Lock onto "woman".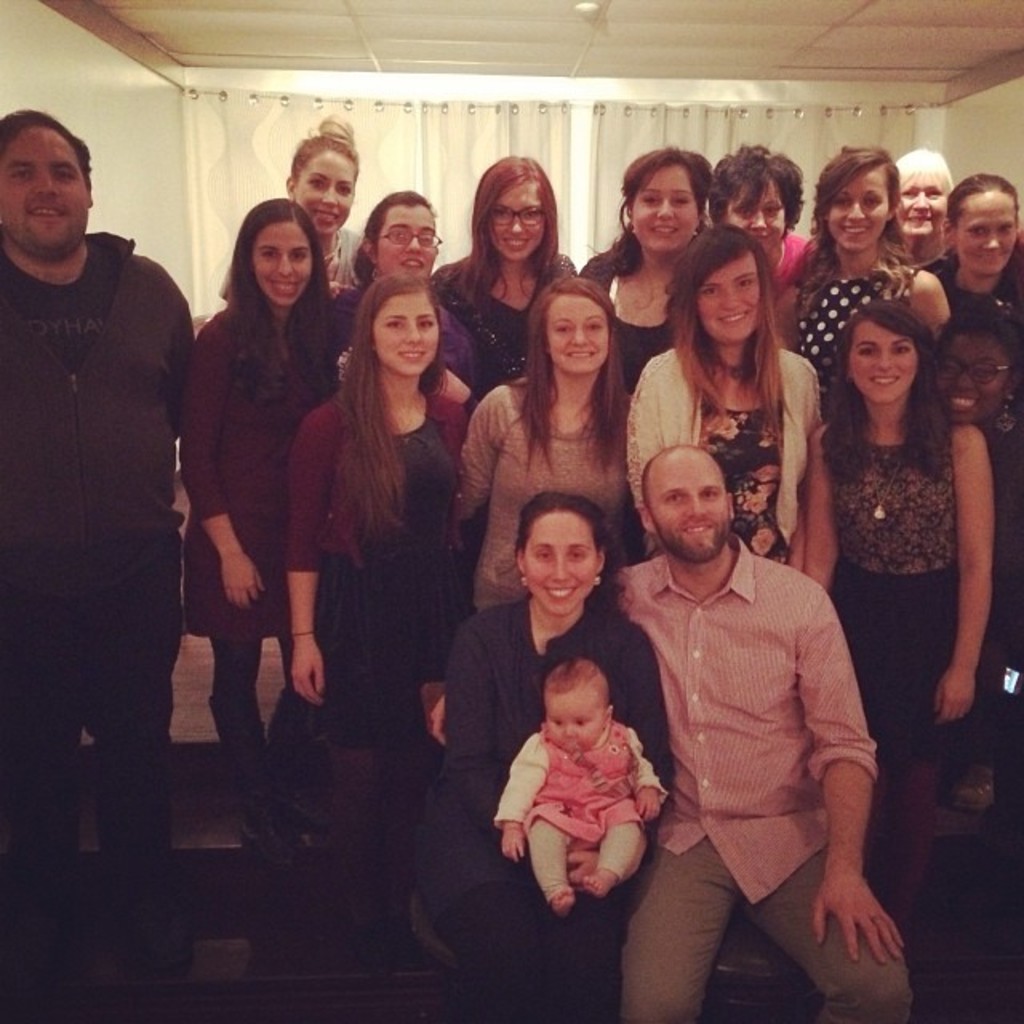
Locked: 578/139/718/429.
